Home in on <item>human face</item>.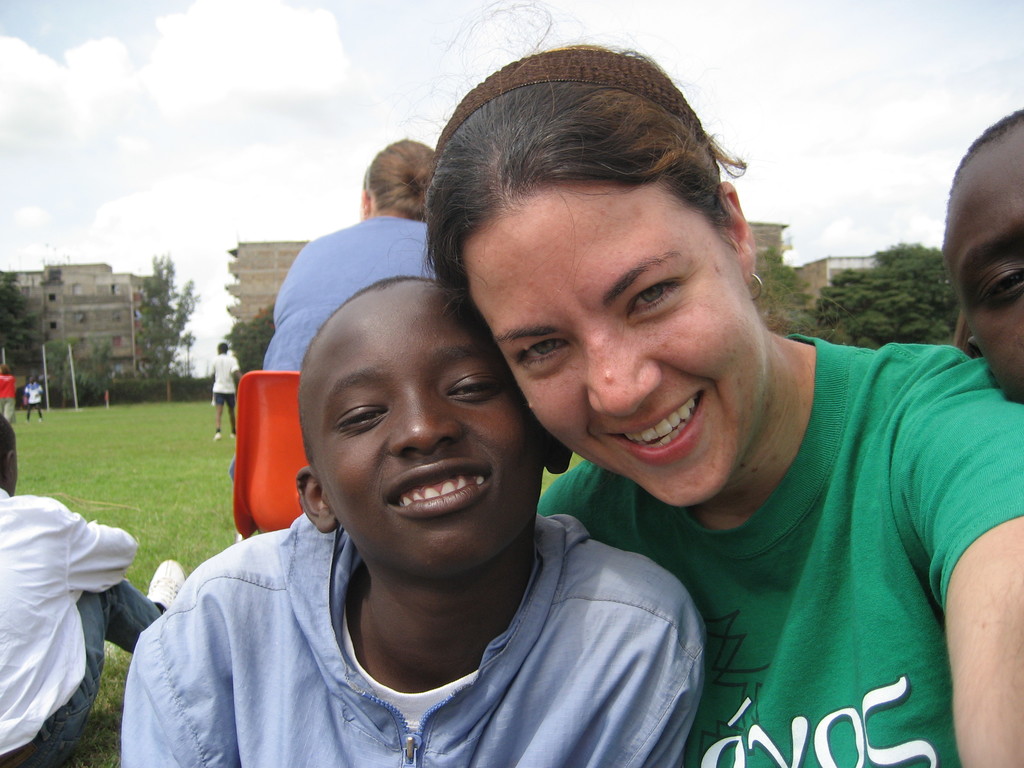
Homed in at 954,155,1023,408.
